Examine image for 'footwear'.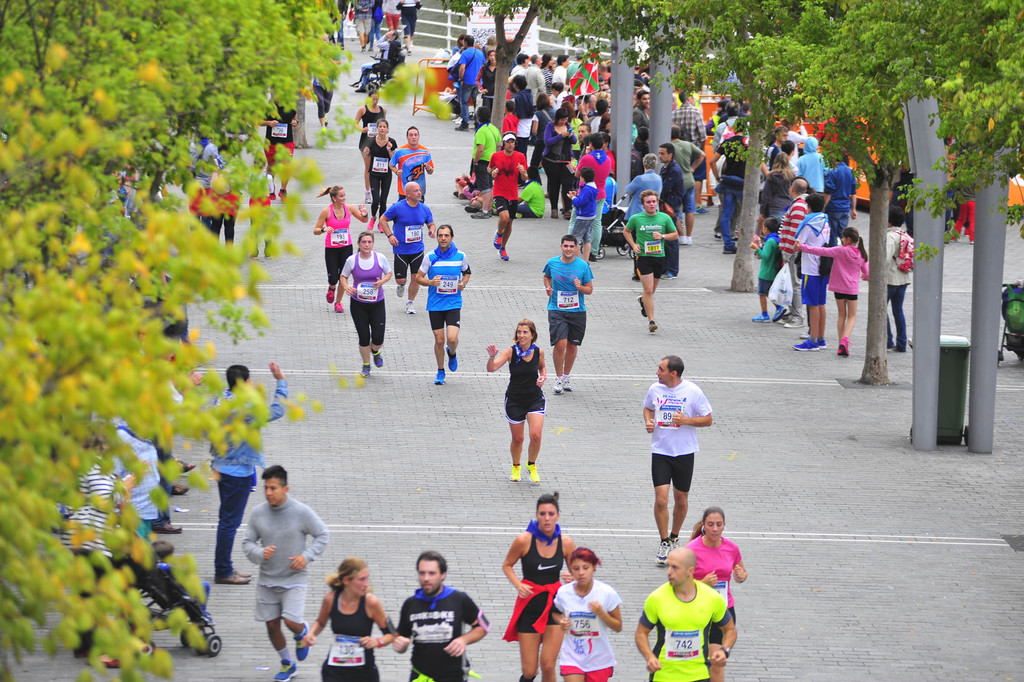
Examination result: {"x1": 651, "y1": 317, "x2": 659, "y2": 335}.
